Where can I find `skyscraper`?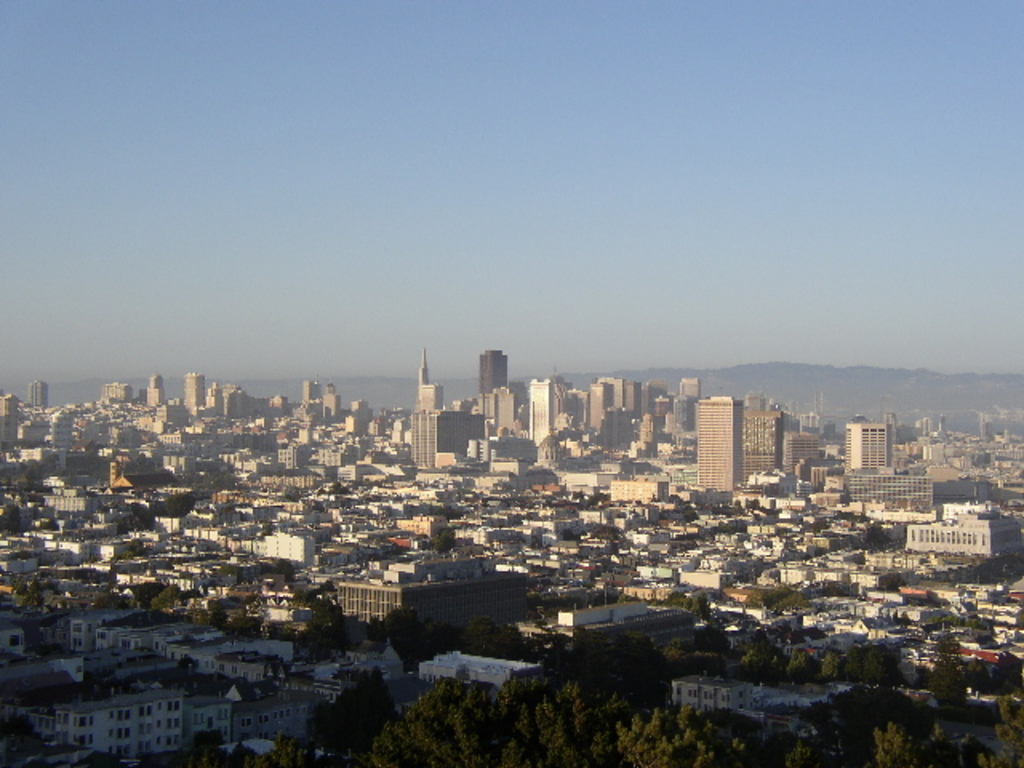
You can find it at bbox=[741, 408, 782, 485].
